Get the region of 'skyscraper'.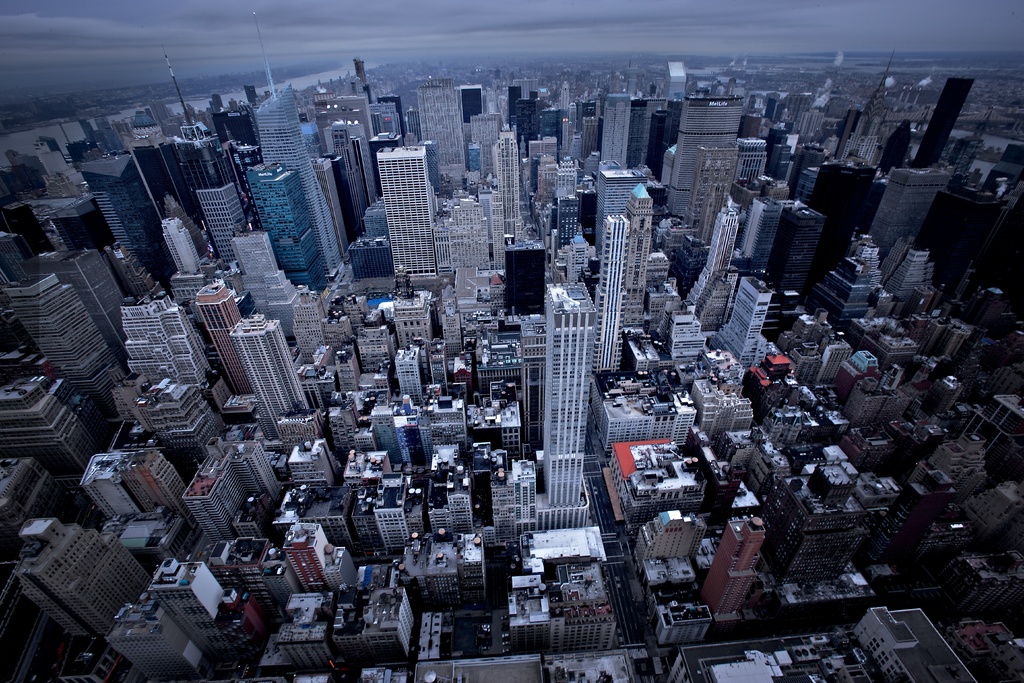
left=525, top=275, right=596, bottom=538.
